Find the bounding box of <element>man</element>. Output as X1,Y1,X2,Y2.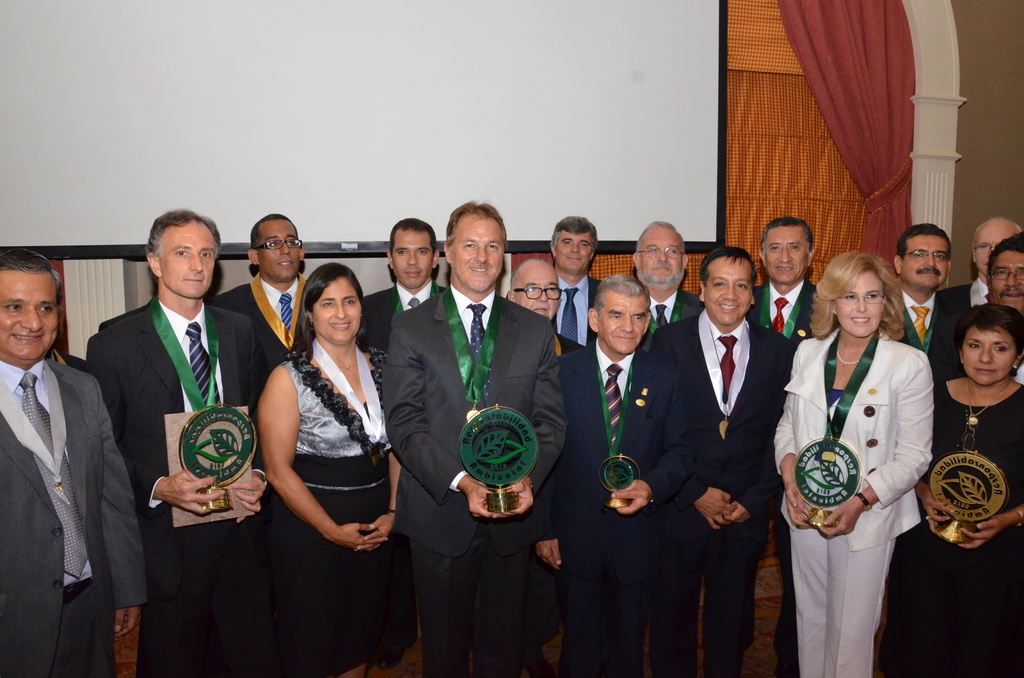
202,213,311,374.
